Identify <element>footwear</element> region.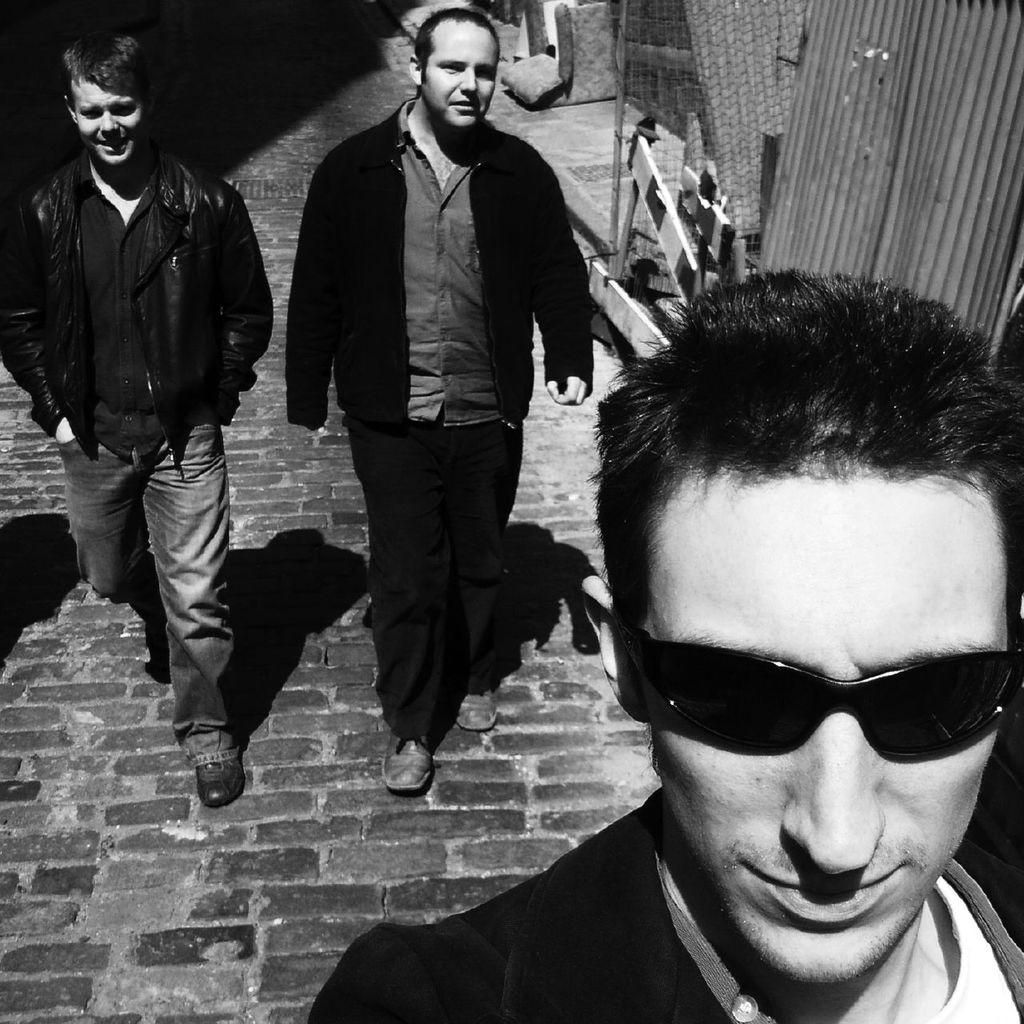
Region: box=[453, 682, 492, 737].
